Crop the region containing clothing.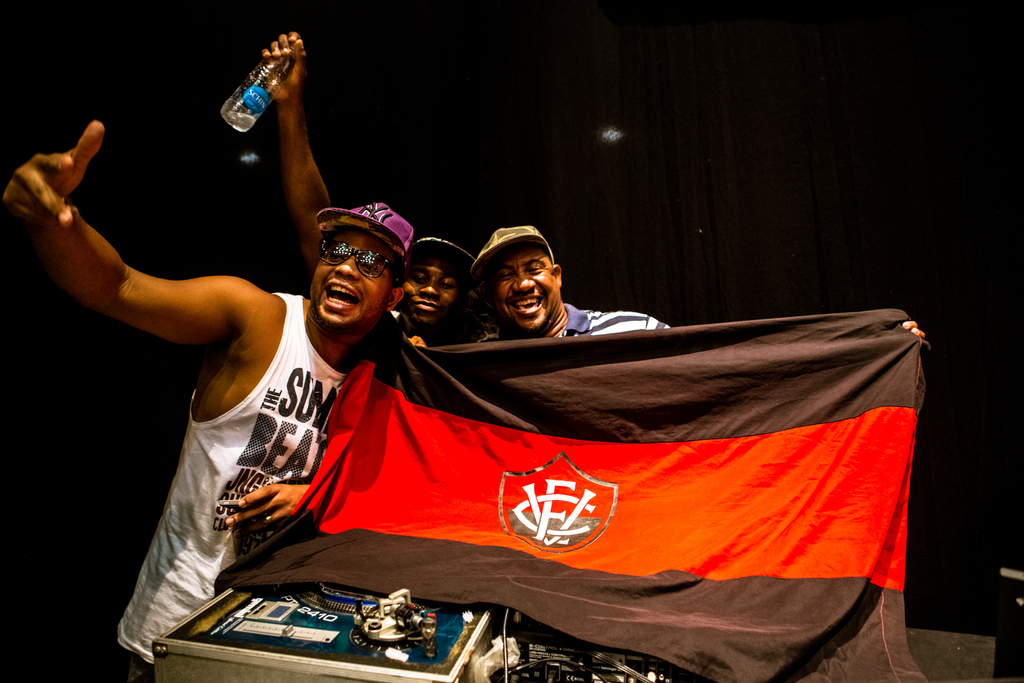
Crop region: detection(111, 292, 346, 682).
